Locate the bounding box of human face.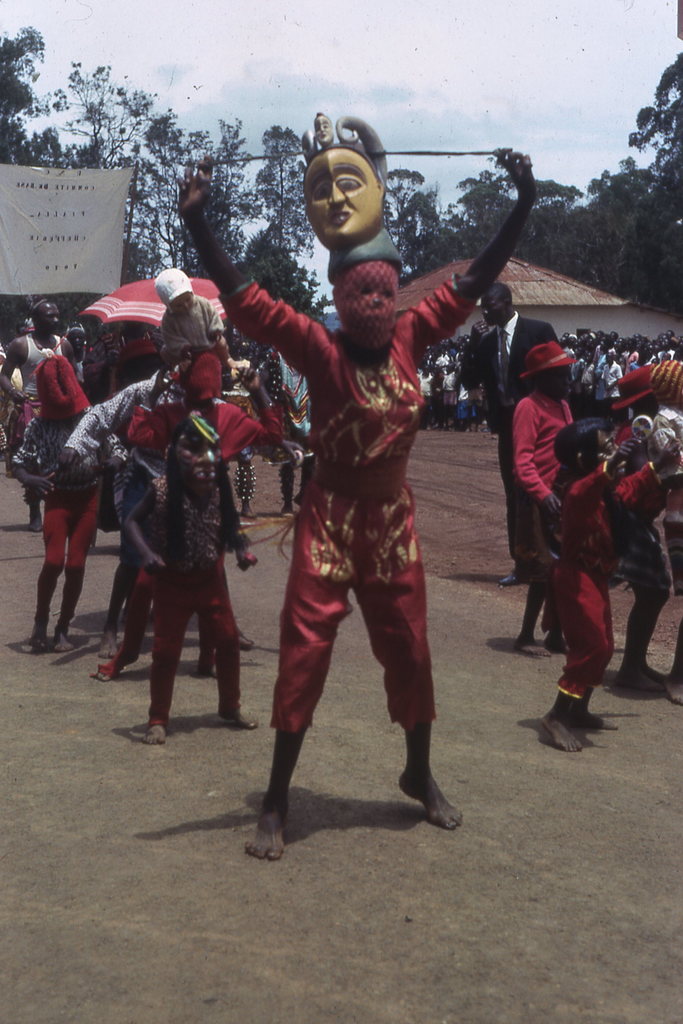
Bounding box: 340 267 389 333.
